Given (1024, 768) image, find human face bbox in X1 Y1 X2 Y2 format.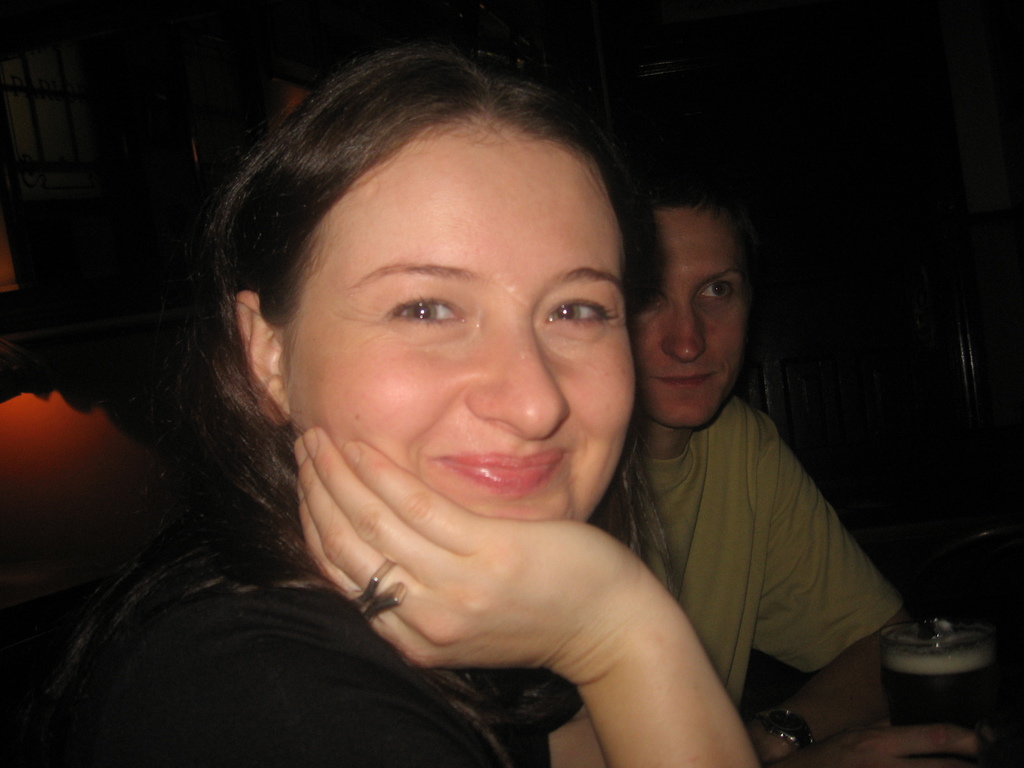
274 127 635 531.
